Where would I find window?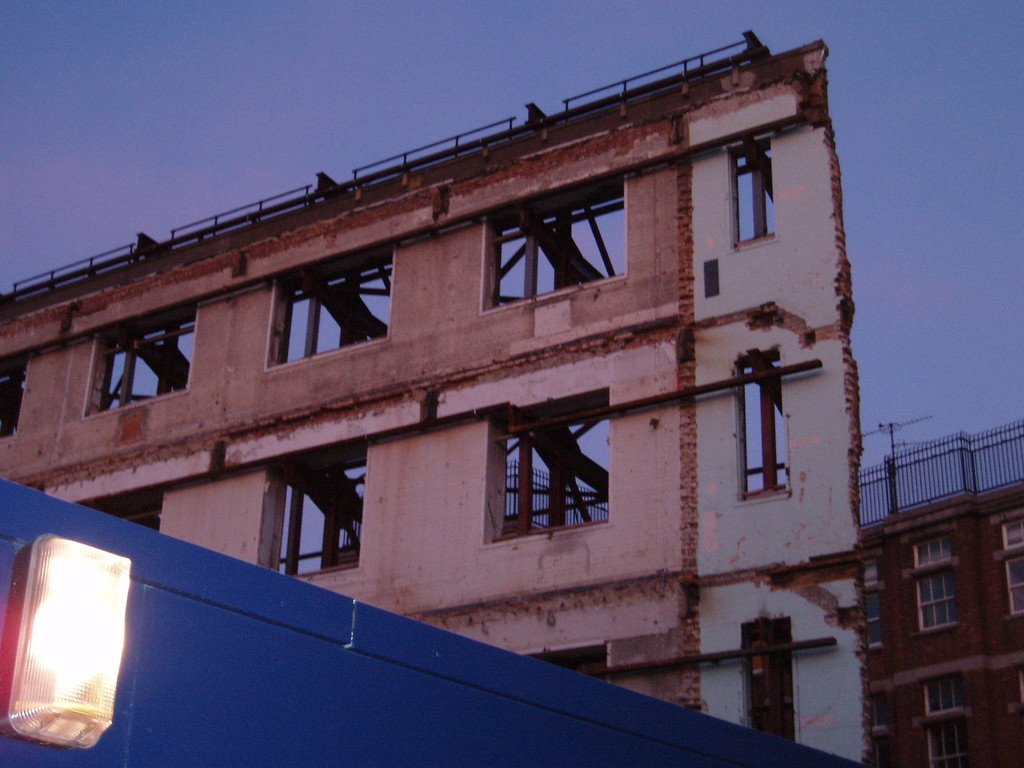
At (x1=721, y1=135, x2=771, y2=242).
